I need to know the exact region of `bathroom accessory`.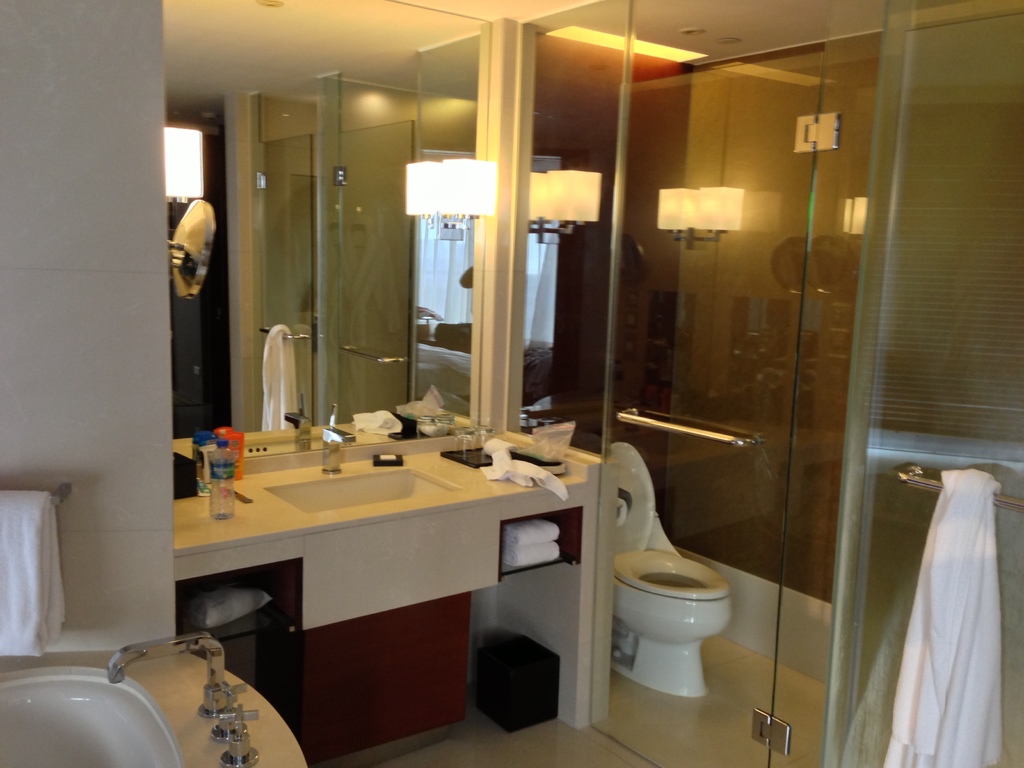
Region: 316, 396, 358, 479.
